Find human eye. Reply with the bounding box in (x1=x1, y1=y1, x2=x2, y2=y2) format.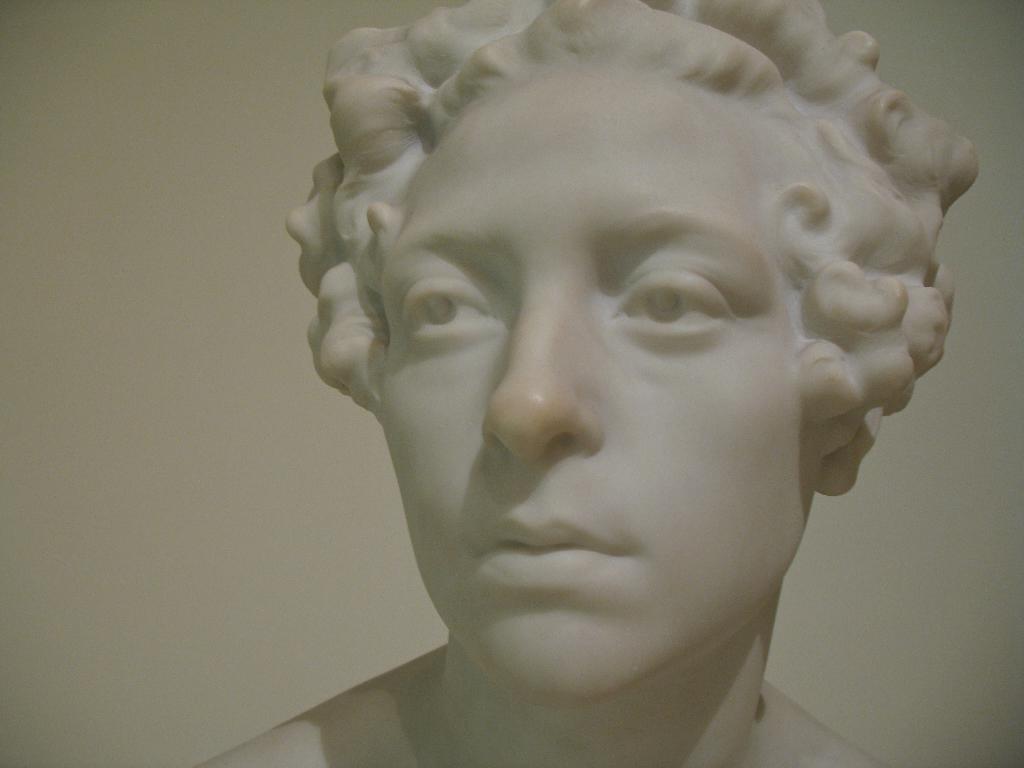
(x1=390, y1=276, x2=502, y2=349).
